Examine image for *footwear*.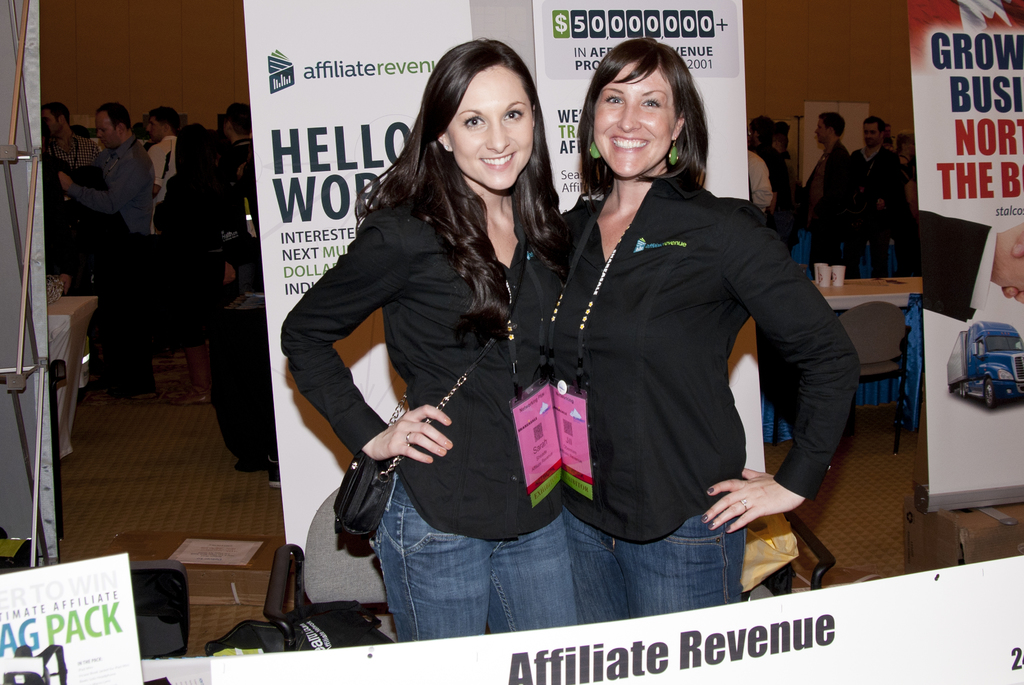
Examination result: <region>264, 453, 284, 488</region>.
